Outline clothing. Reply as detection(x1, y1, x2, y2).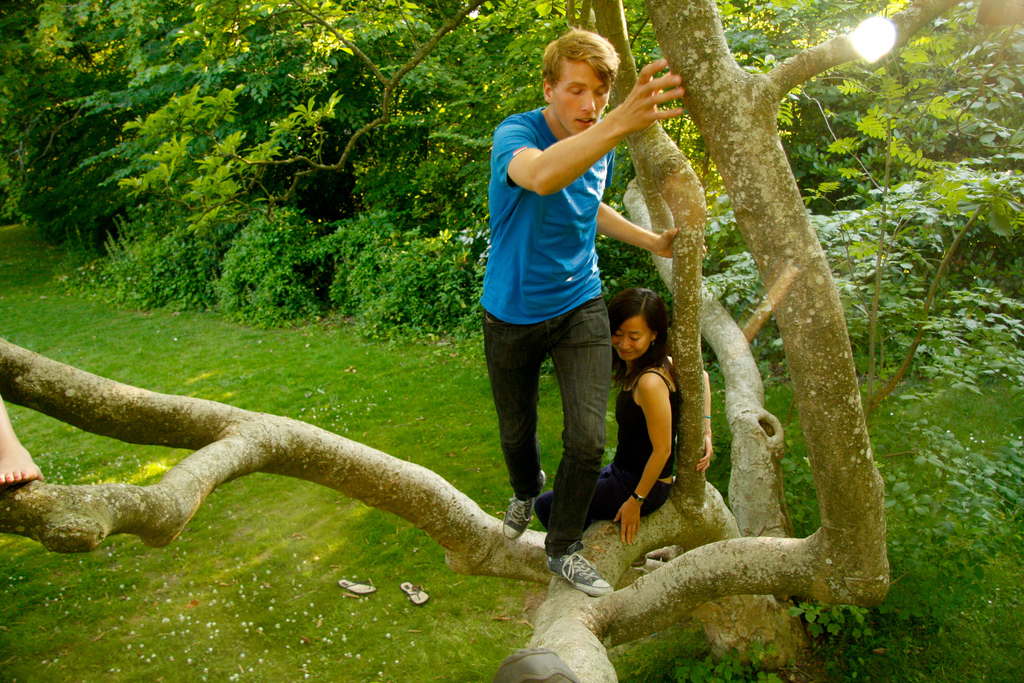
detection(592, 361, 680, 539).
